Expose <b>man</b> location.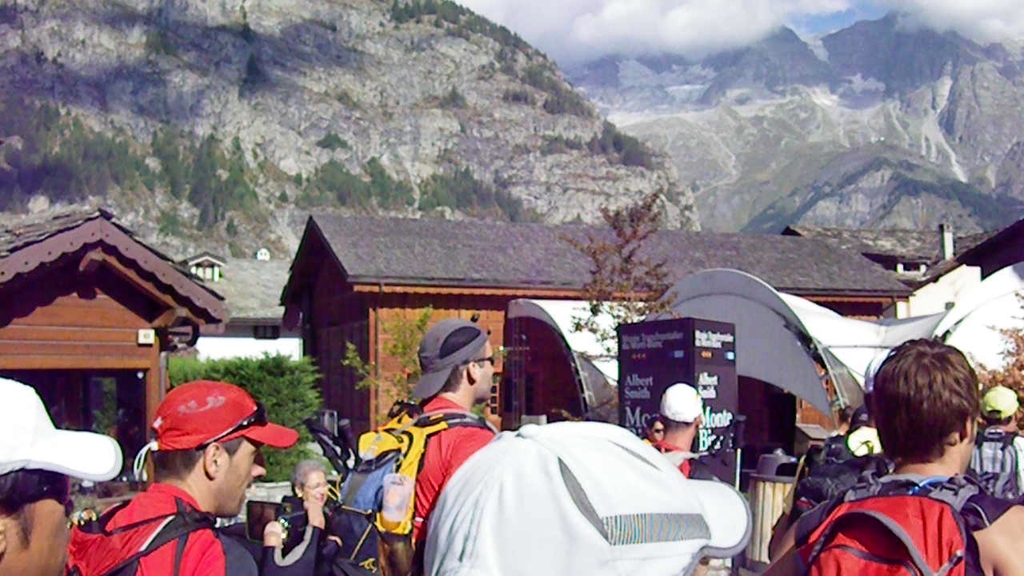
Exposed at Rect(653, 388, 708, 475).
